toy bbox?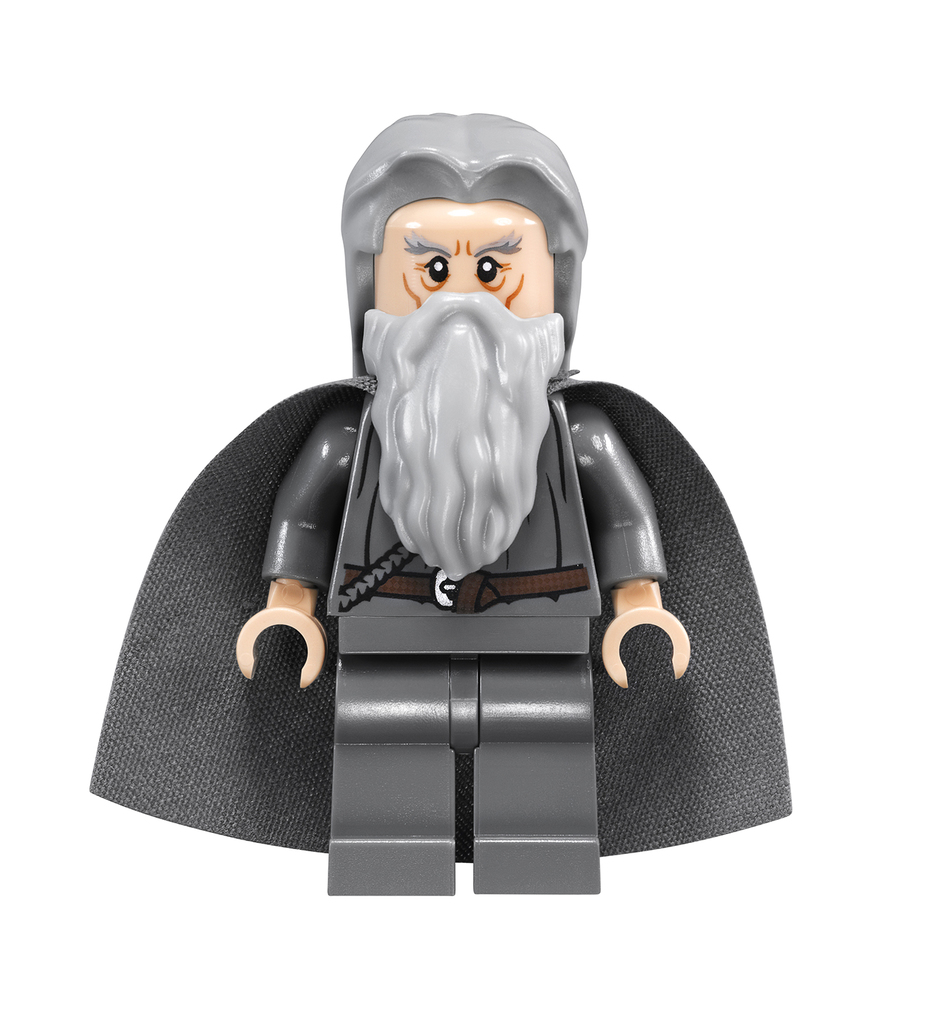
(86,111,795,918)
